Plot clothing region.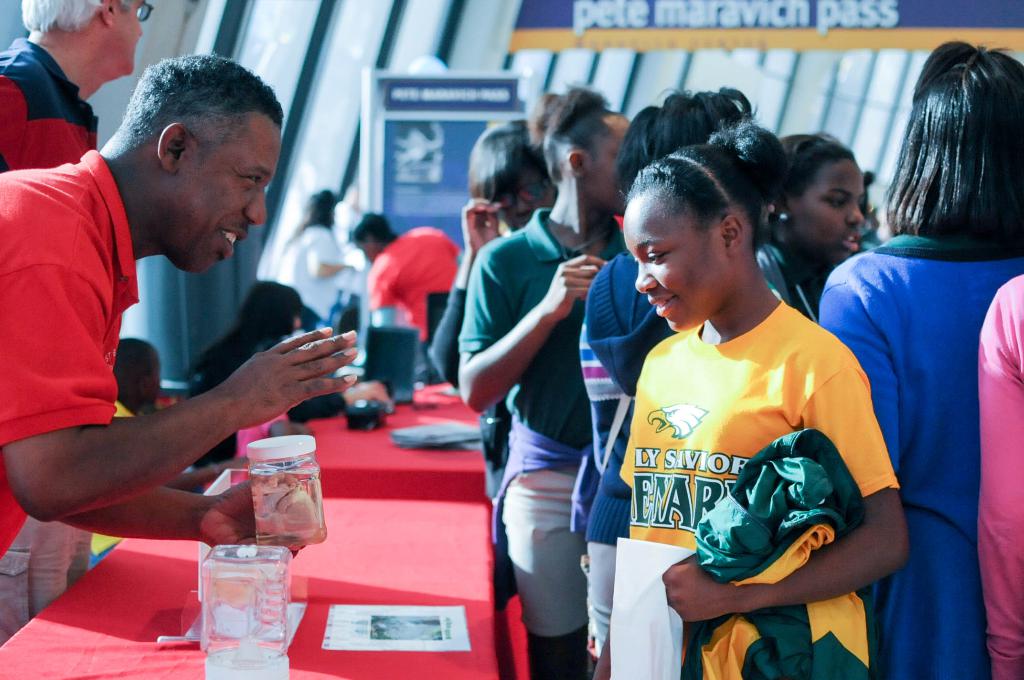
Plotted at crop(0, 144, 145, 592).
